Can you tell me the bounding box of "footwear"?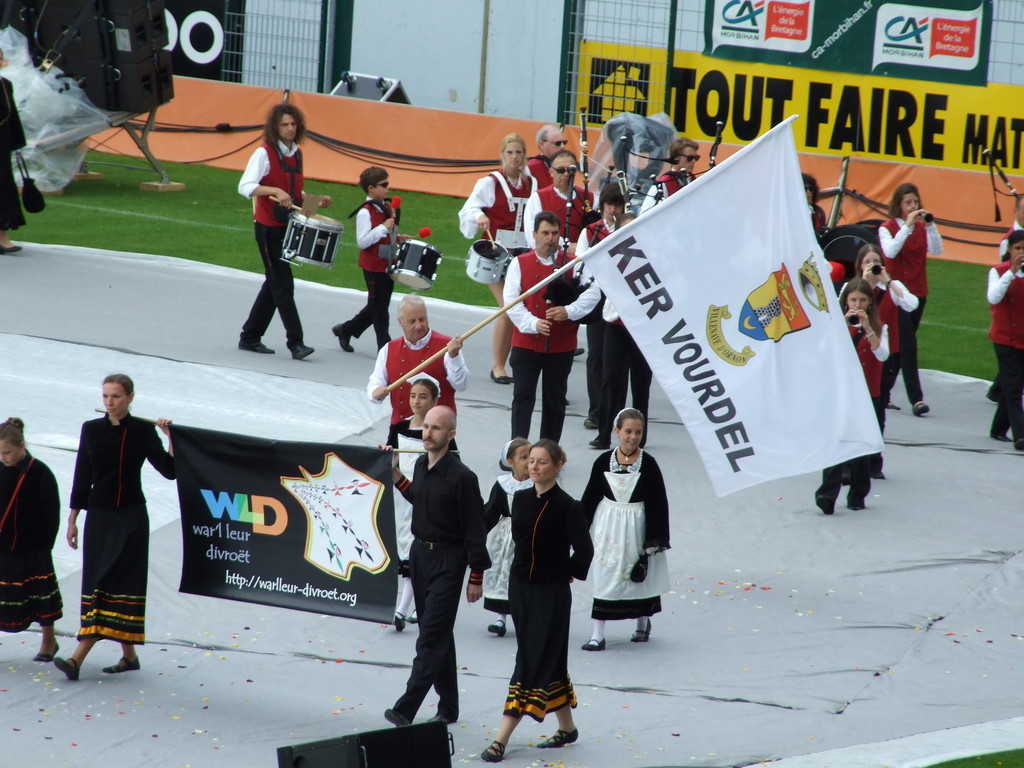
(x1=330, y1=320, x2=356, y2=356).
